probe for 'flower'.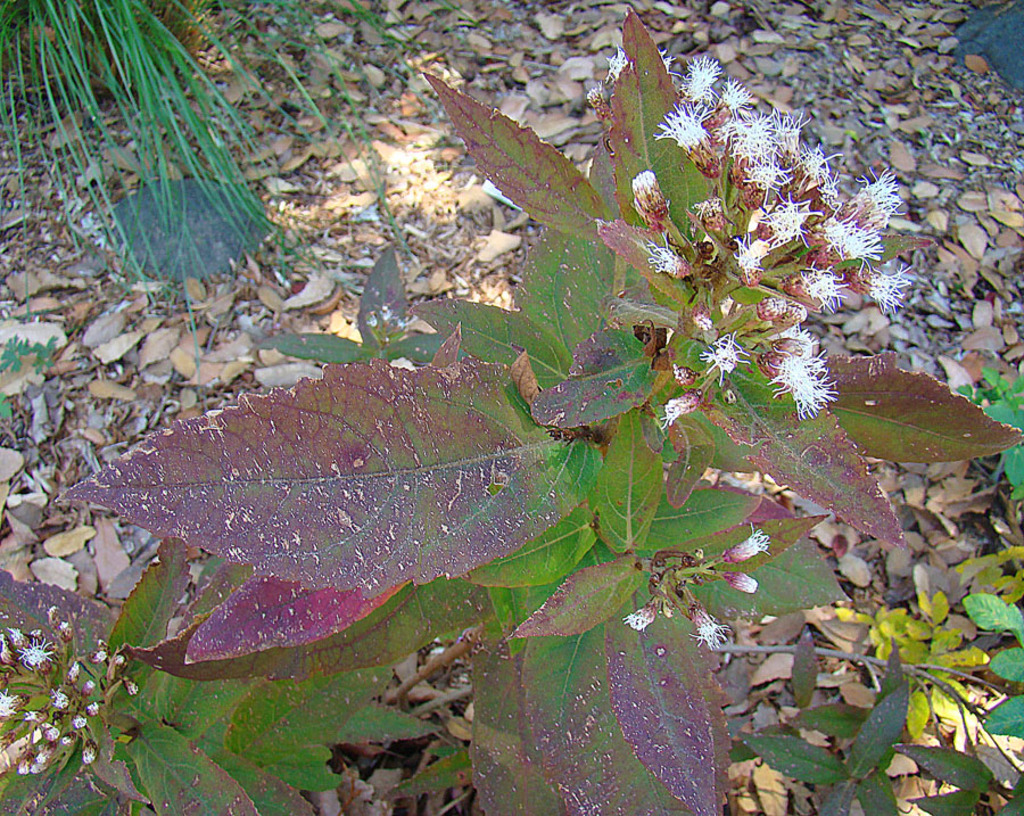
Probe result: (0, 687, 20, 722).
